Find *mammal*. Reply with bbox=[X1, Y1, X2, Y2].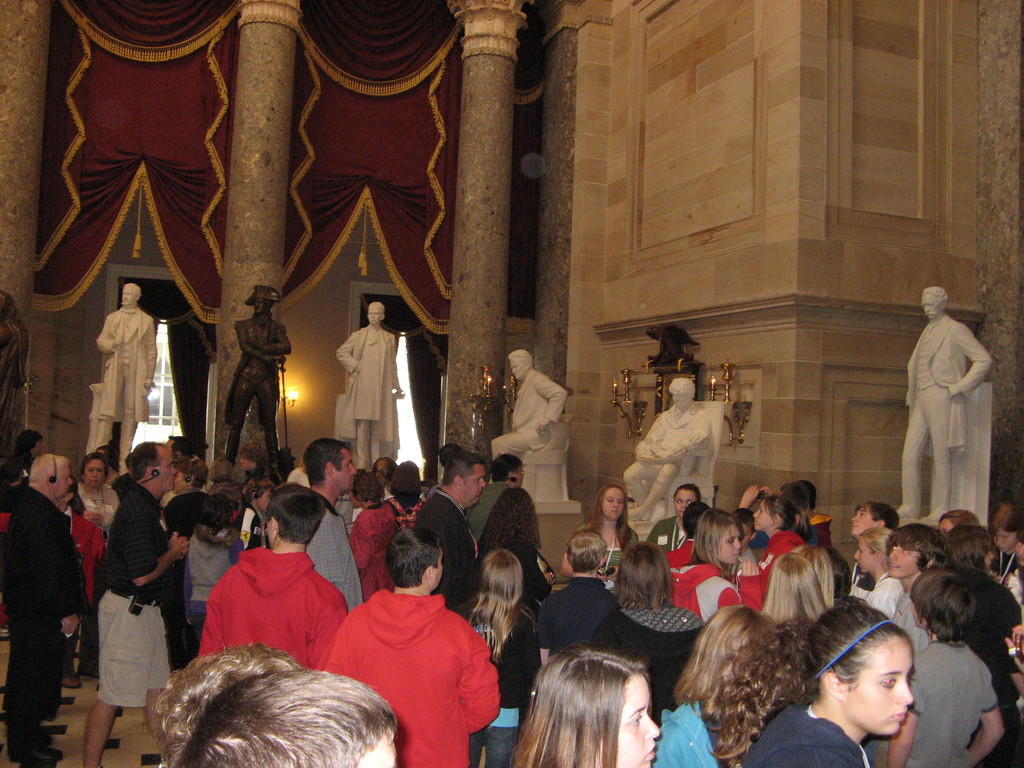
bbox=[413, 447, 486, 618].
